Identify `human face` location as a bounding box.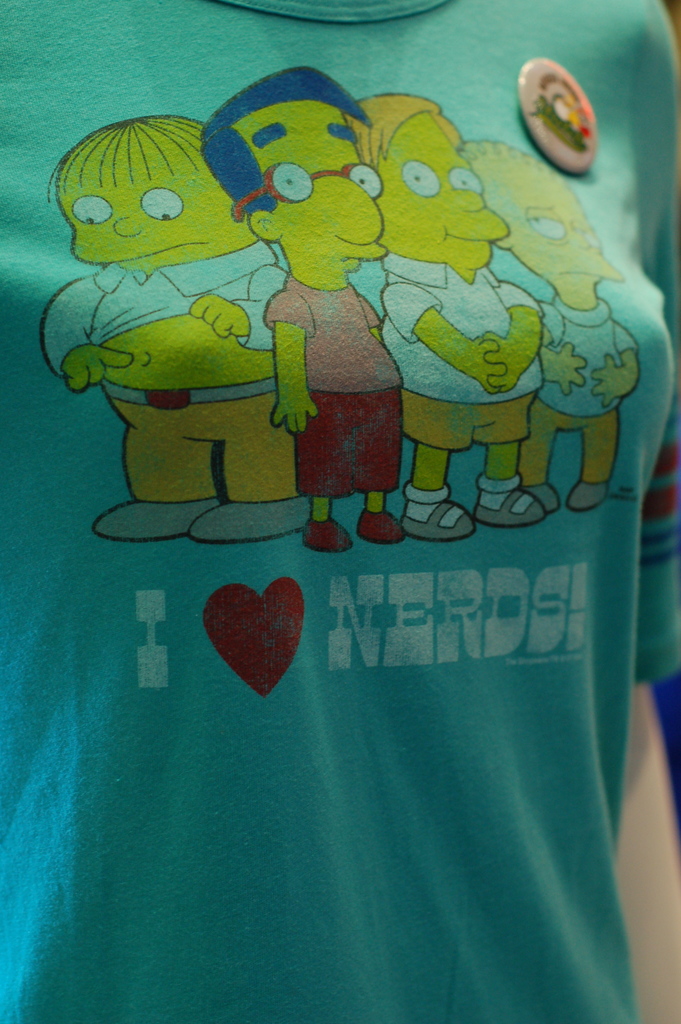
(left=378, top=108, right=499, bottom=272).
